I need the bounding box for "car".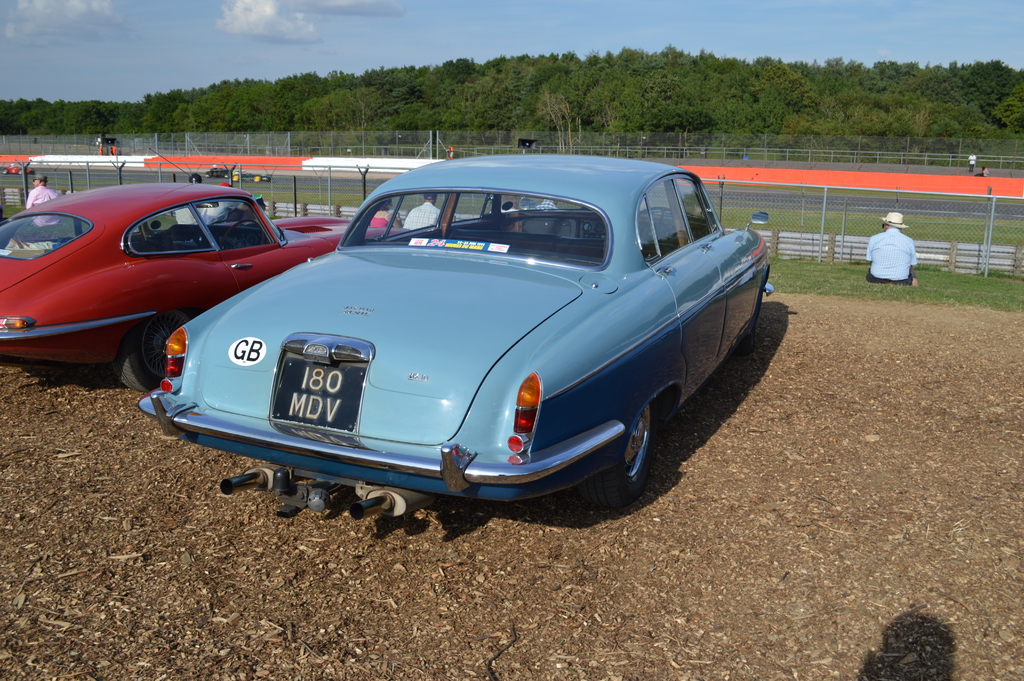
Here it is: Rect(136, 151, 771, 527).
